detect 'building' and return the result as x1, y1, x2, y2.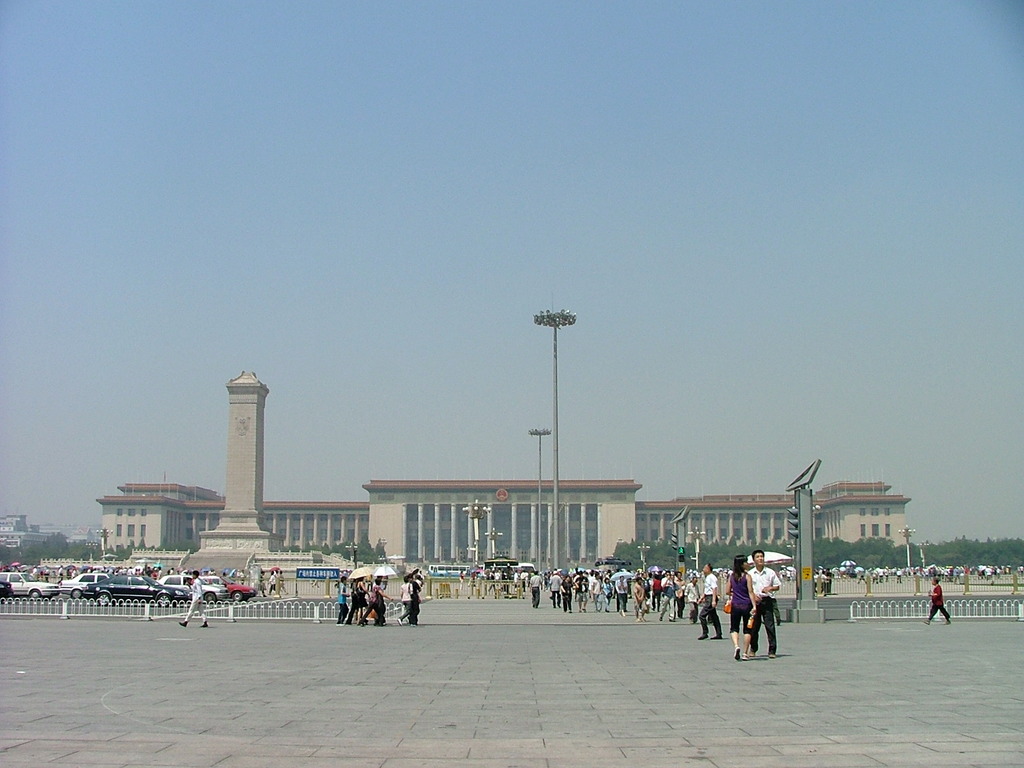
63, 525, 95, 544.
